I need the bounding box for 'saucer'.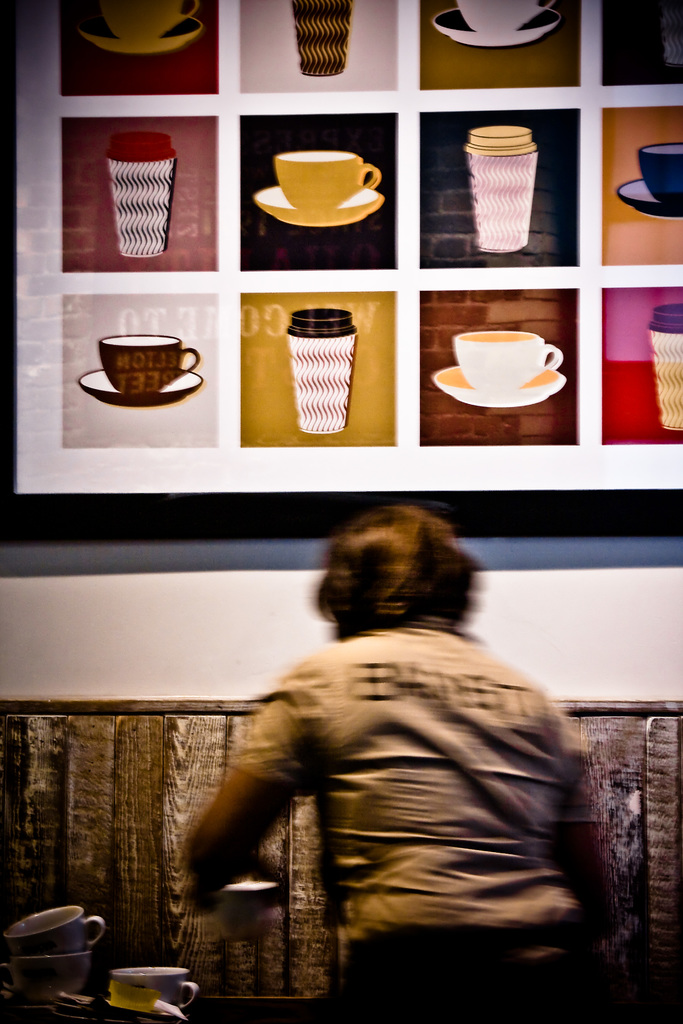
Here it is: (x1=429, y1=8, x2=567, y2=46).
